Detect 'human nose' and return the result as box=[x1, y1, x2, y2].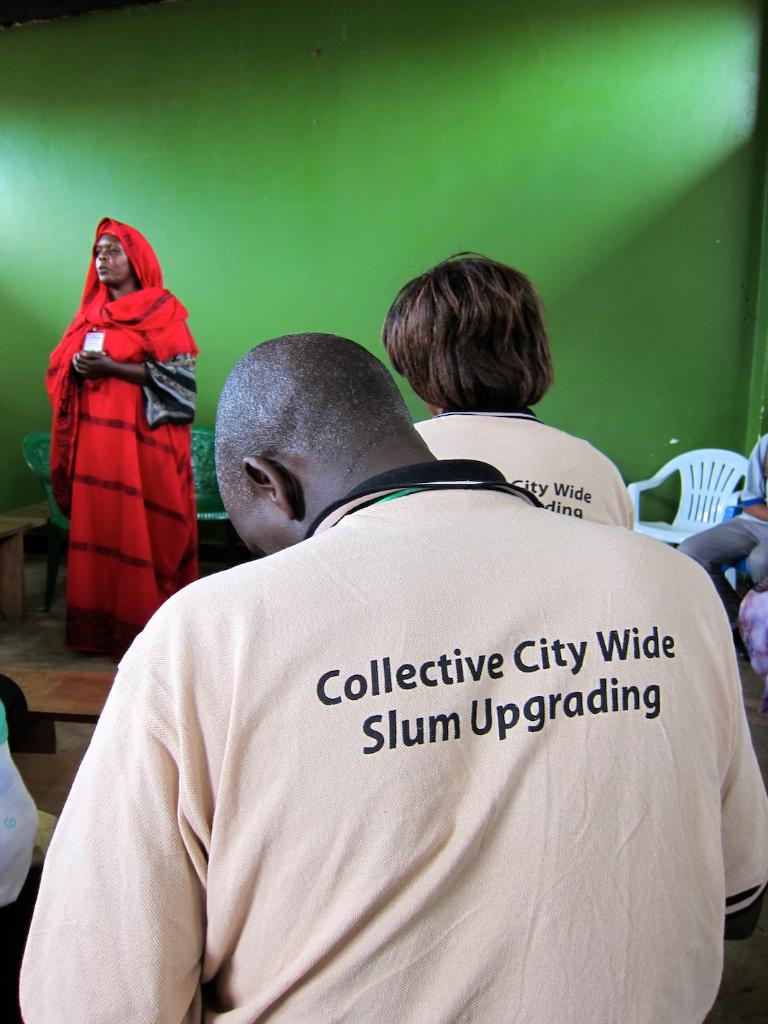
box=[95, 251, 107, 262].
